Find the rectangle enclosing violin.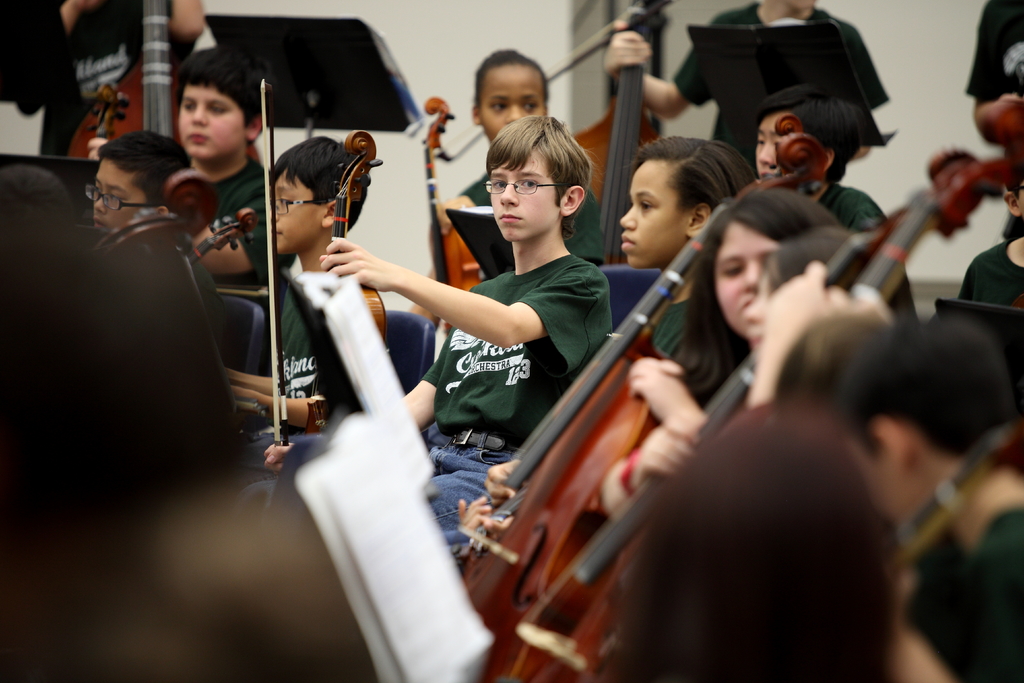
detection(88, 176, 217, 289).
